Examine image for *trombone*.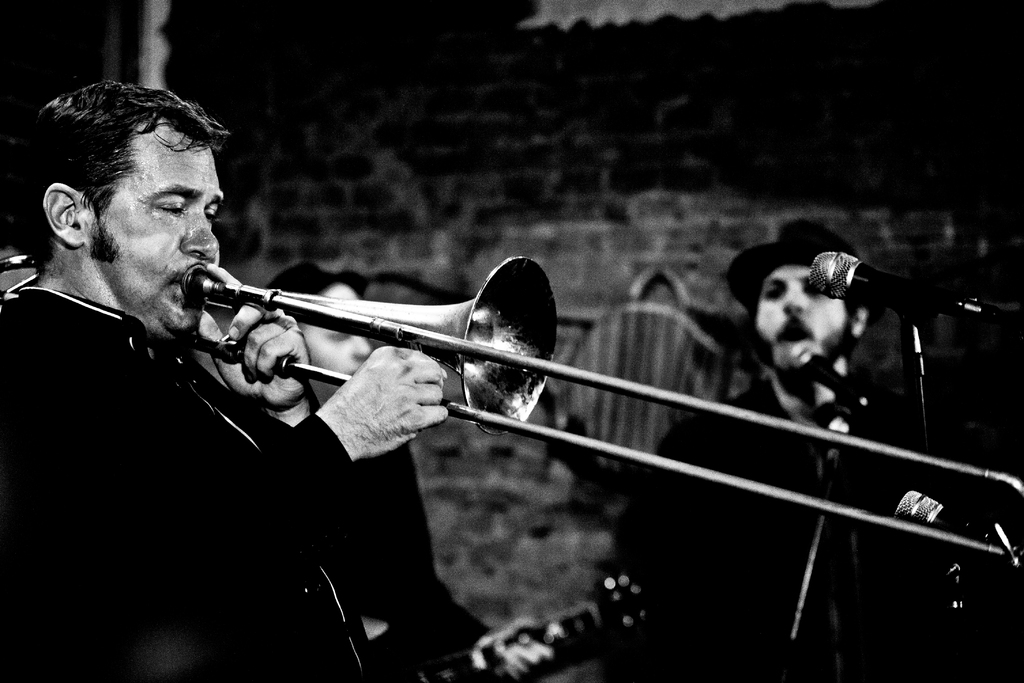
Examination result: x1=0 y1=254 x2=1023 y2=557.
